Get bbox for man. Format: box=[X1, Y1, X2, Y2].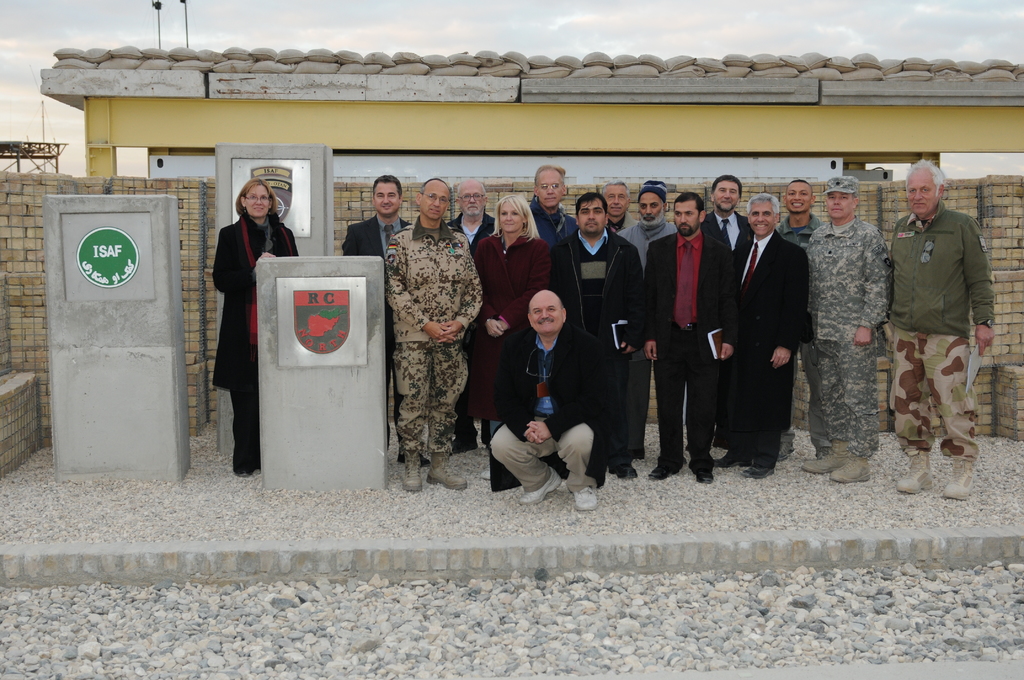
box=[529, 163, 582, 269].
